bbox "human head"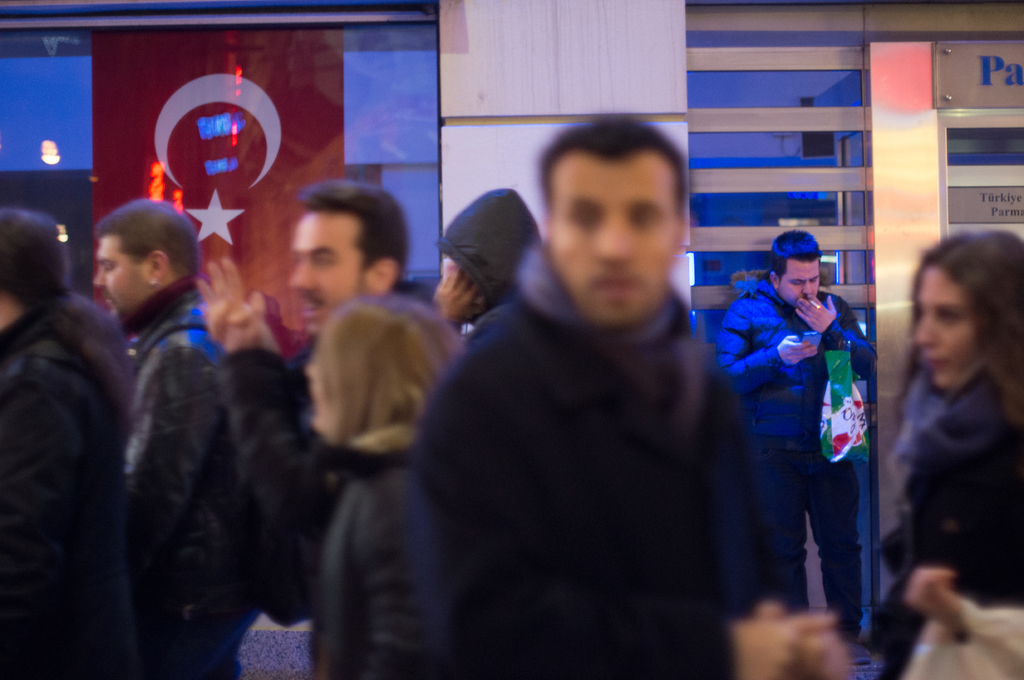
[left=91, top=196, right=197, bottom=328]
